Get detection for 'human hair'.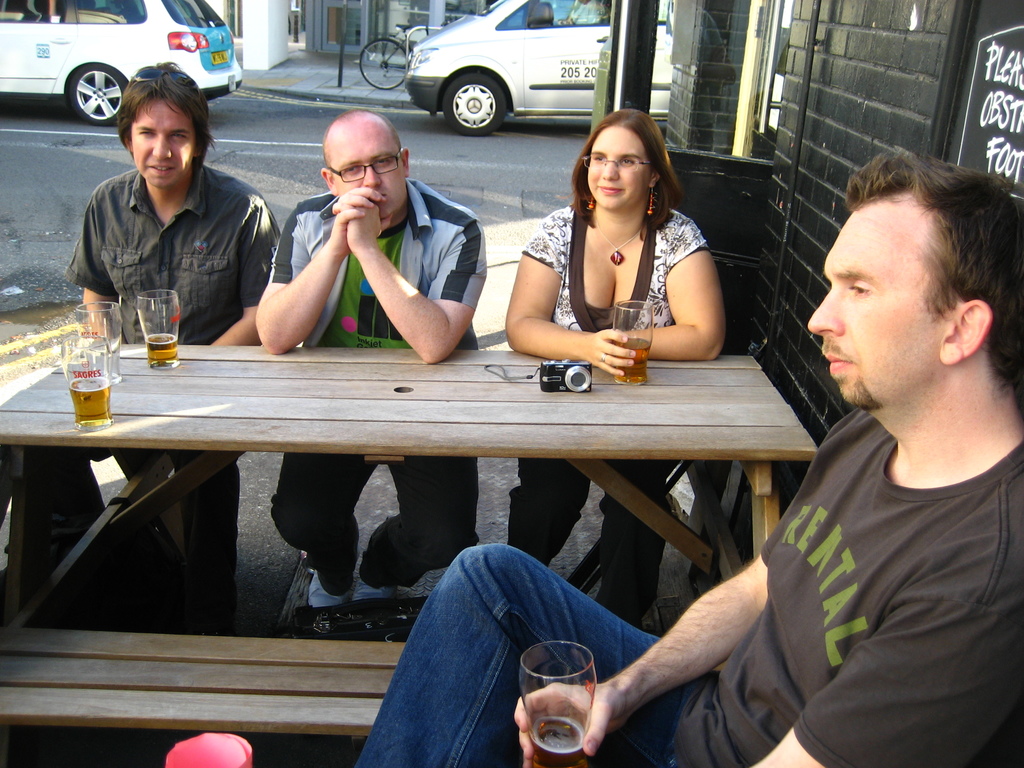
Detection: (left=849, top=159, right=1019, bottom=376).
